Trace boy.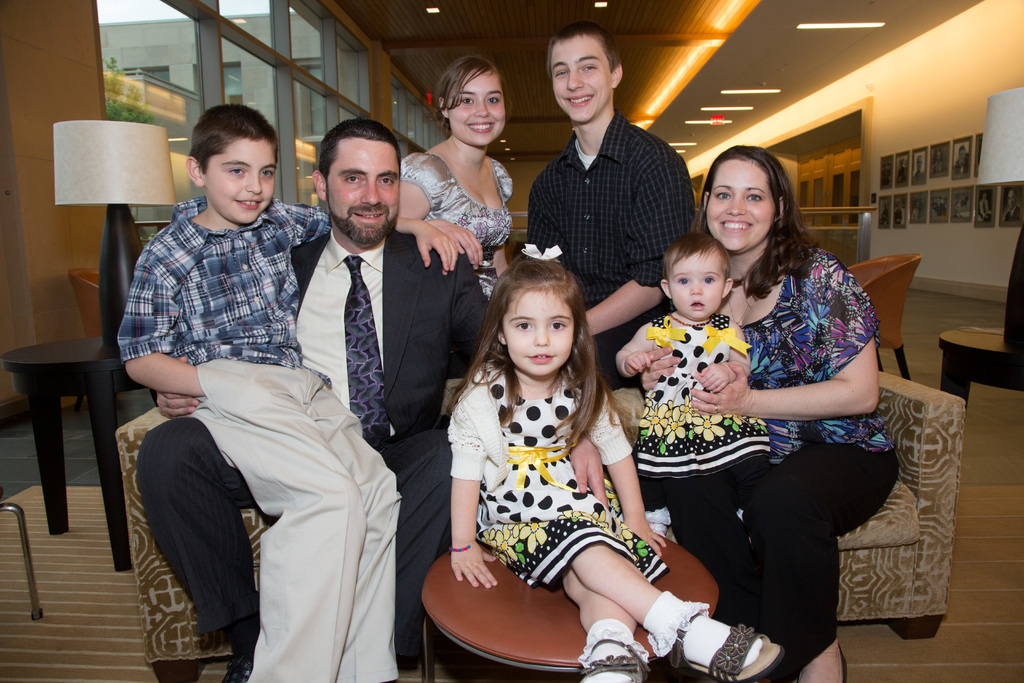
Traced to select_region(541, 33, 697, 397).
